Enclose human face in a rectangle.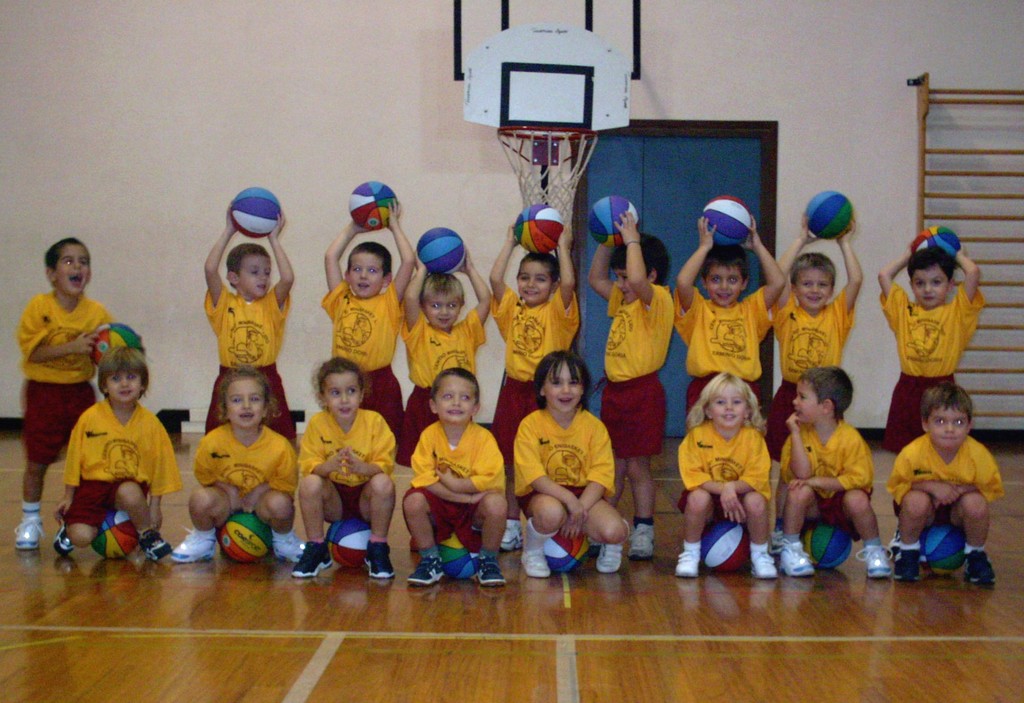
228/382/263/426.
